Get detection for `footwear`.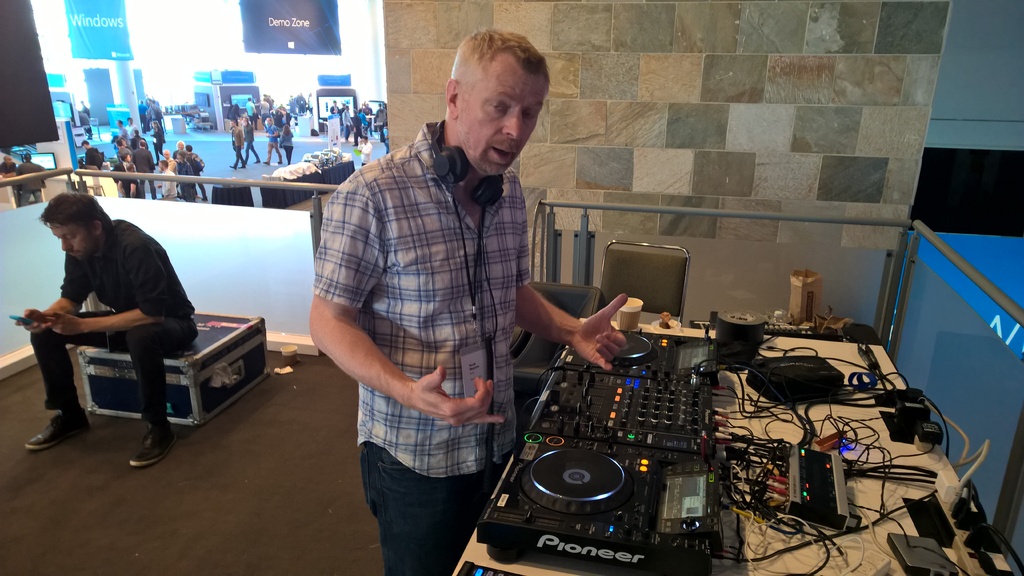
Detection: <region>239, 163, 245, 171</region>.
